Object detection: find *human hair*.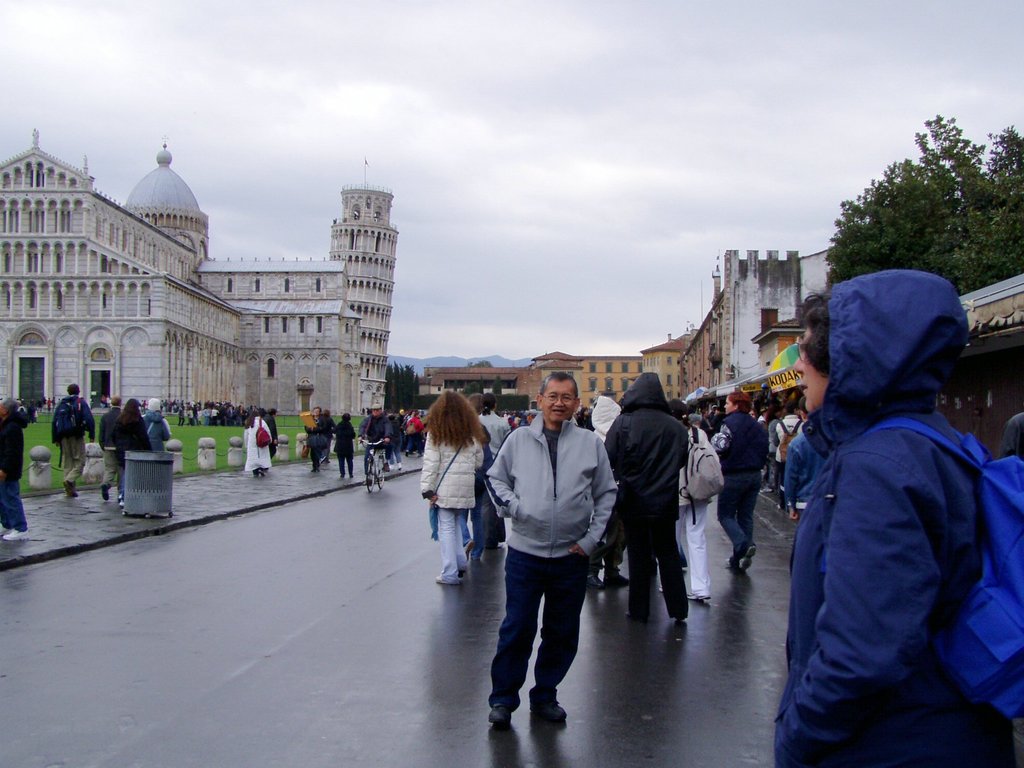
{"x1": 255, "y1": 408, "x2": 264, "y2": 417}.
